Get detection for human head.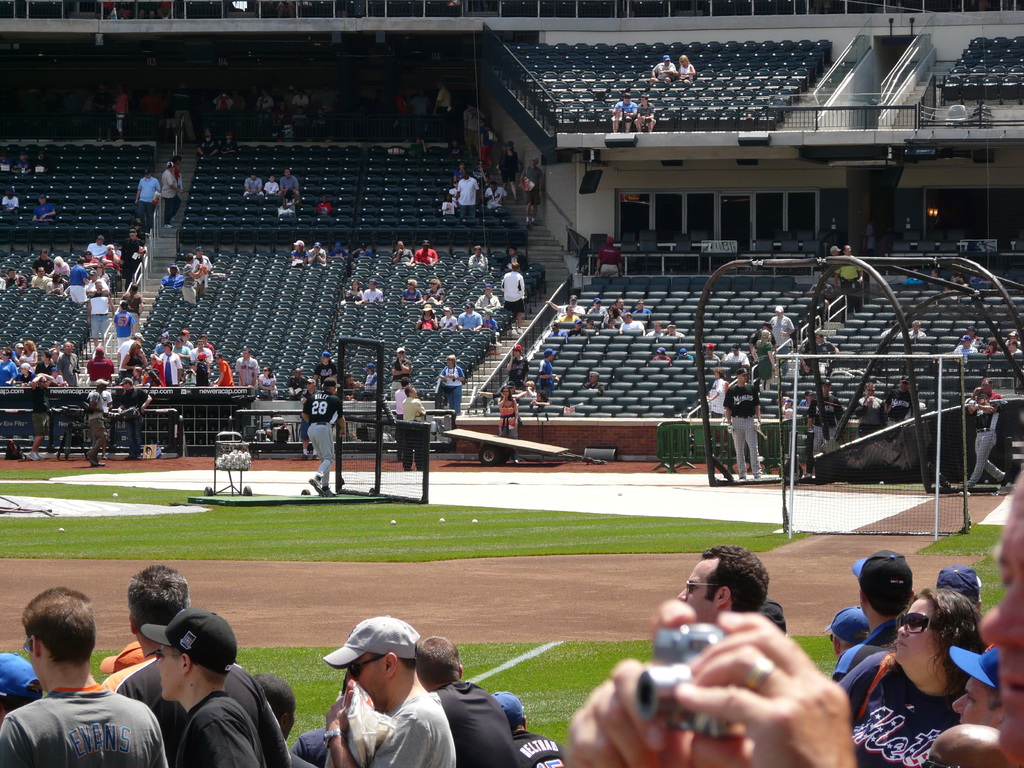
Detection: {"x1": 829, "y1": 607, "x2": 872, "y2": 657}.
